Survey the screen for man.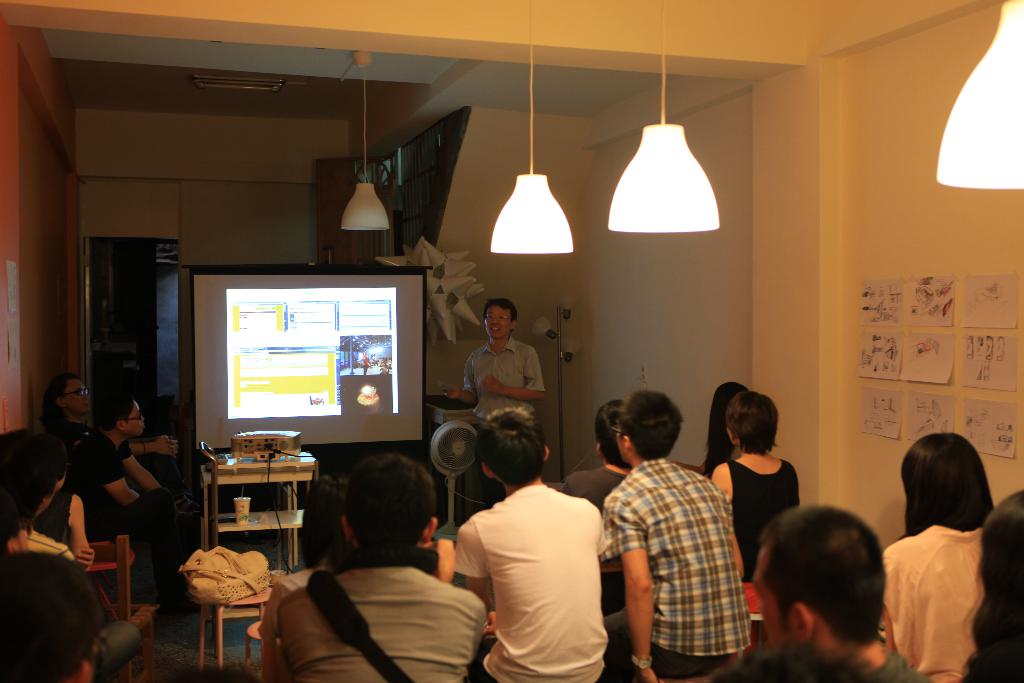
Survey found: [447, 299, 541, 513].
